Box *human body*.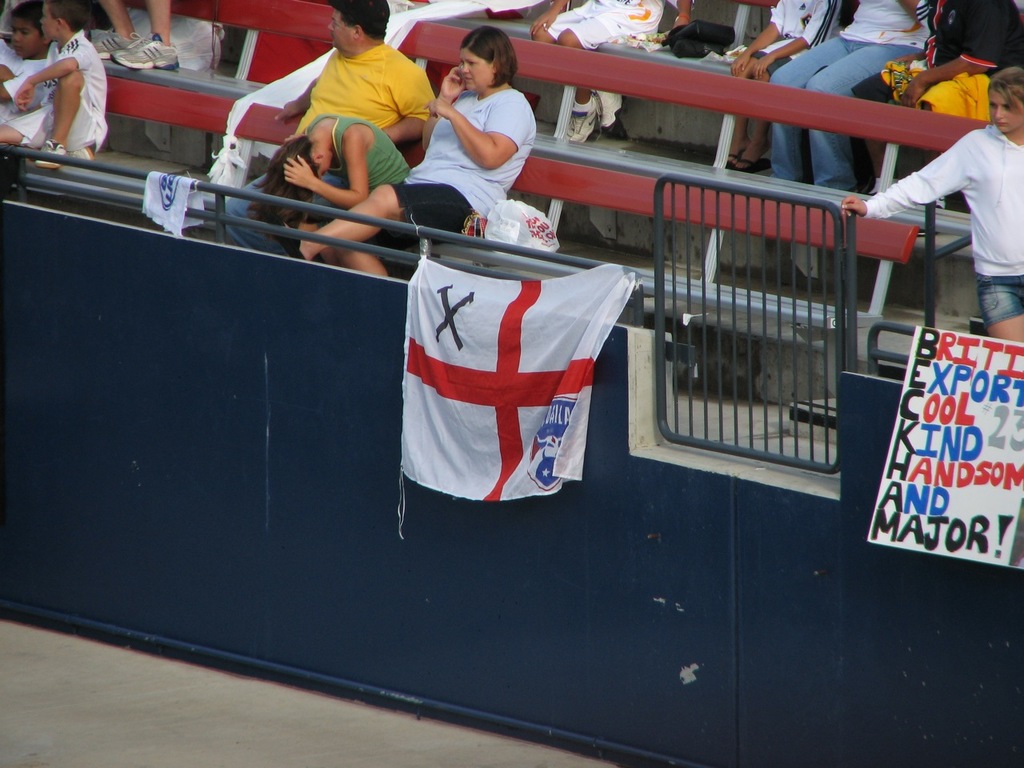
28,0,91,158.
